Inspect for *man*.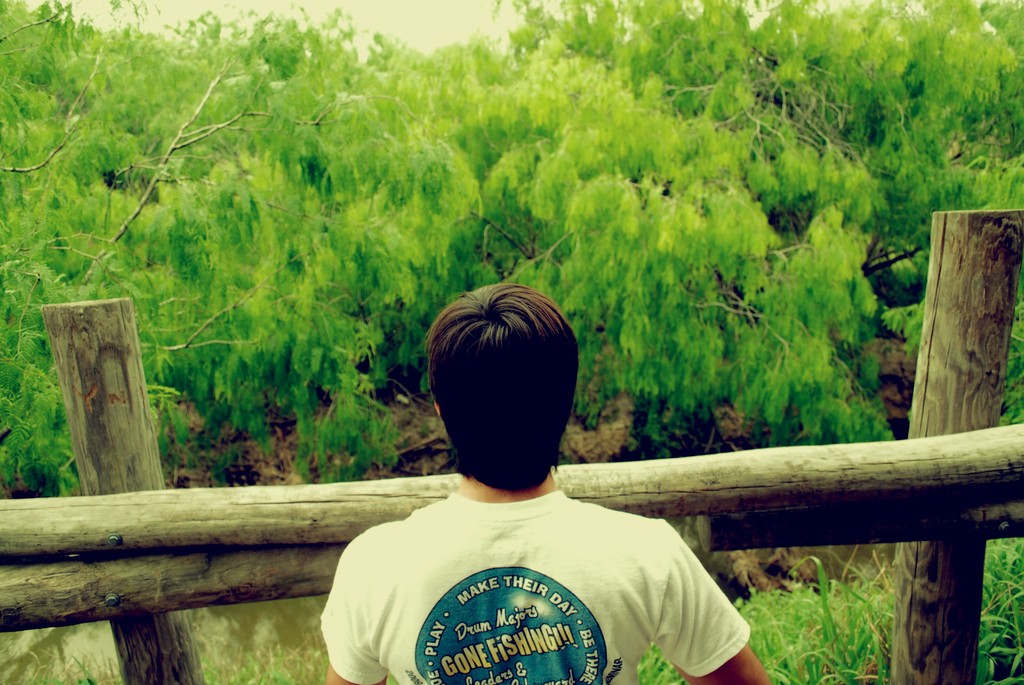
Inspection: x1=308 y1=283 x2=749 y2=684.
